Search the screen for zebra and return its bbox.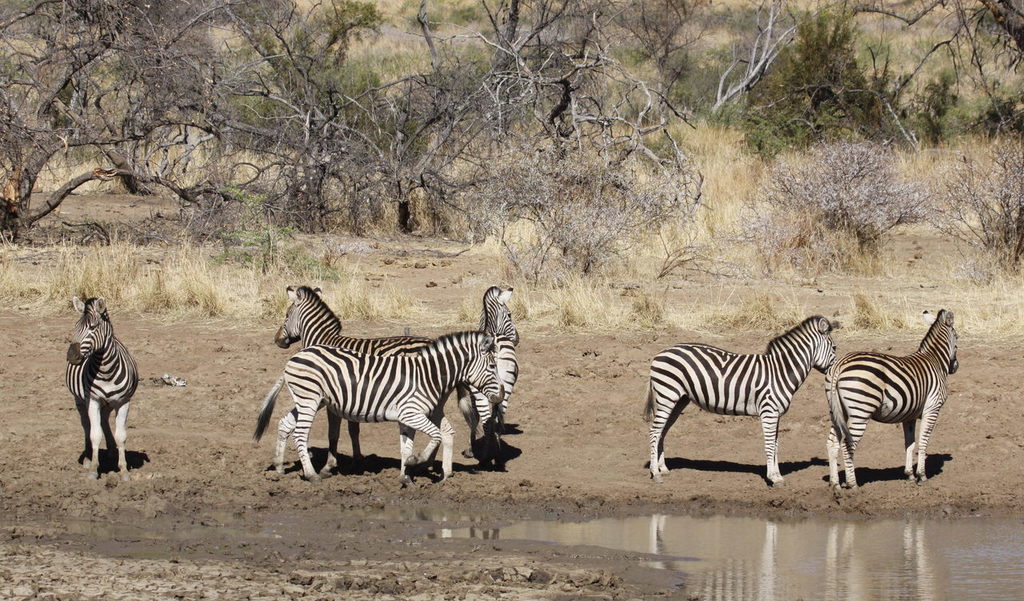
Found: bbox=(60, 294, 142, 481).
